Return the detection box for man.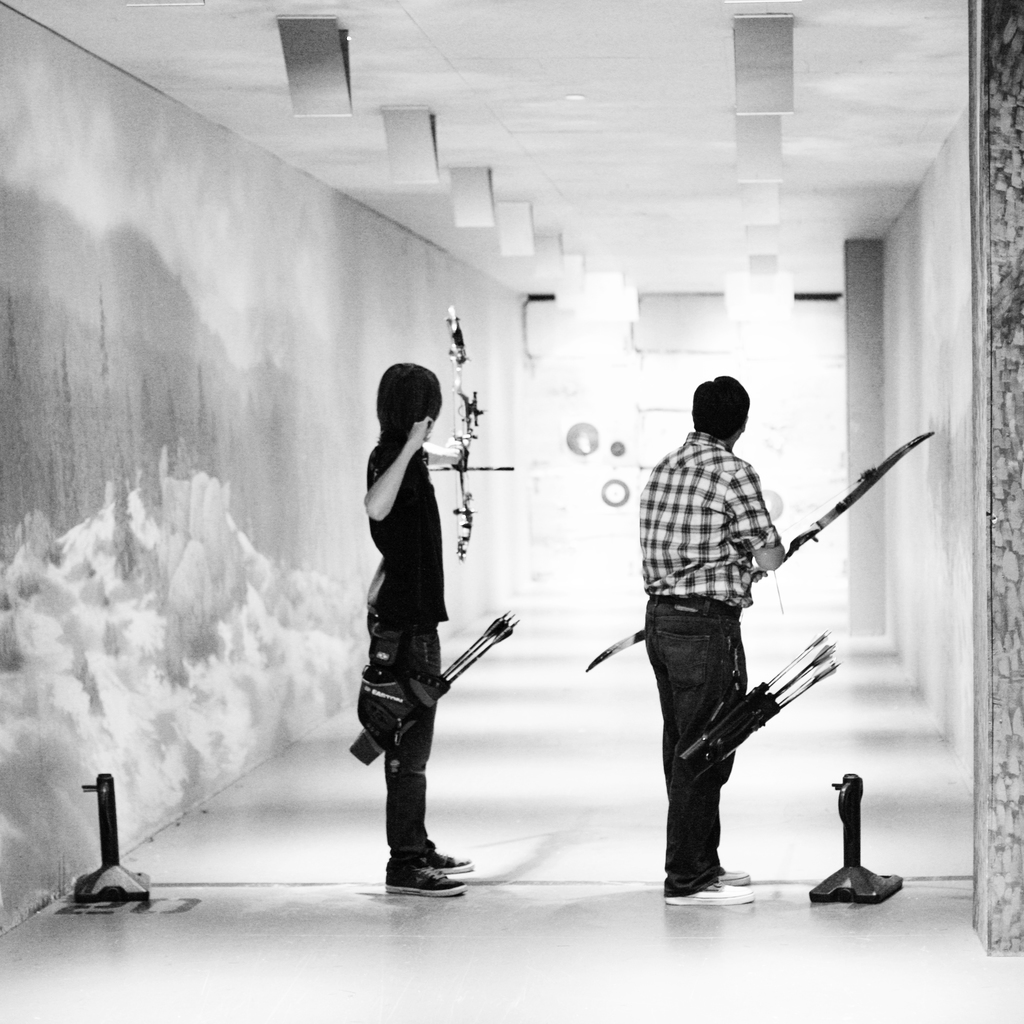
bbox=(624, 379, 828, 915).
